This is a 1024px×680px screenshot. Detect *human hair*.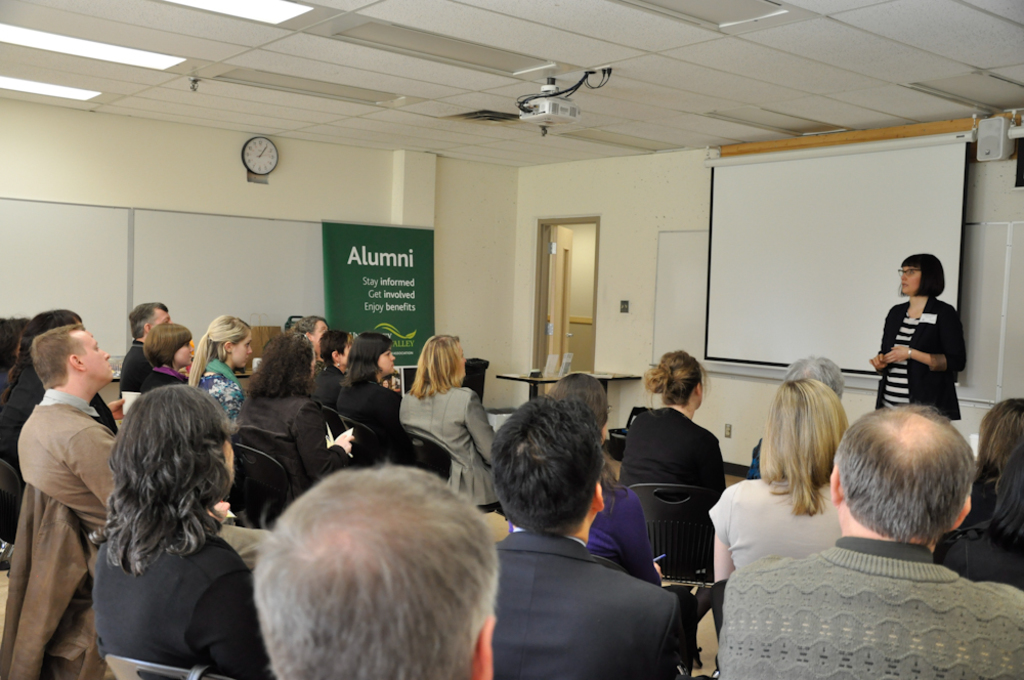
select_region(91, 388, 241, 580).
